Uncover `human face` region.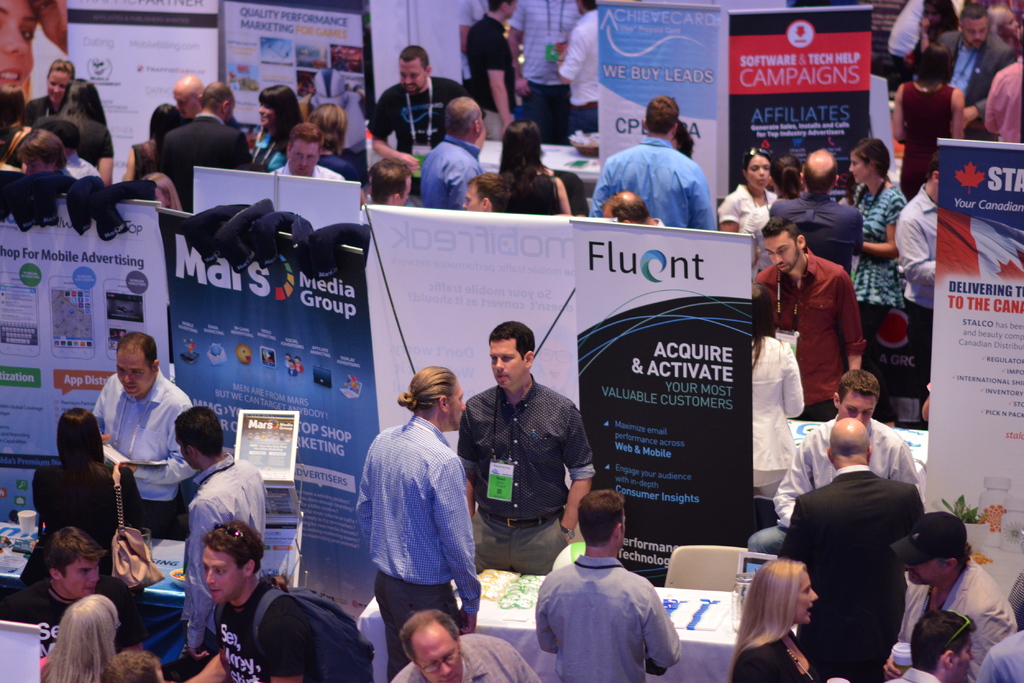
Uncovered: left=116, top=352, right=152, bottom=398.
